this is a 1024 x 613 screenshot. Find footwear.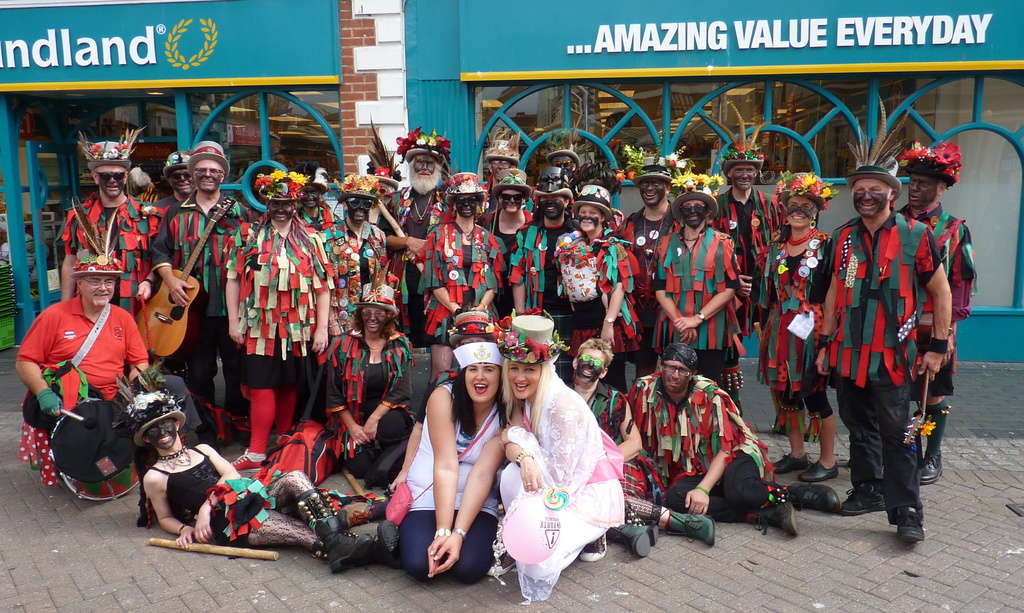
Bounding box: <box>795,459,840,484</box>.
